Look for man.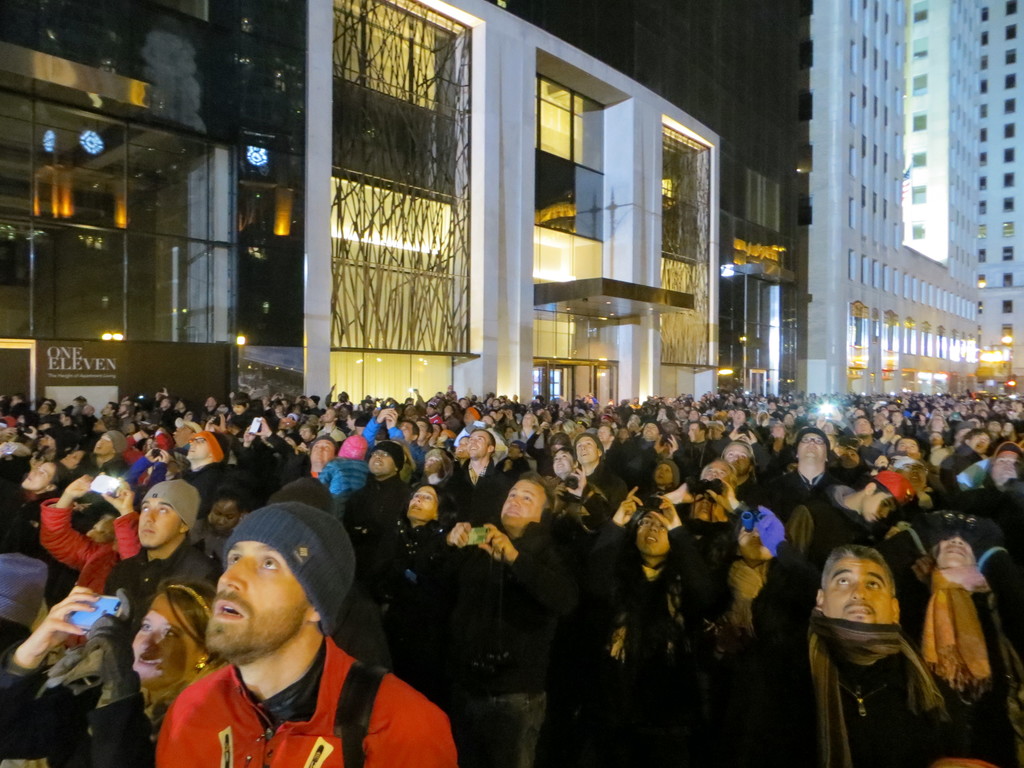
Found: <region>92, 431, 129, 483</region>.
